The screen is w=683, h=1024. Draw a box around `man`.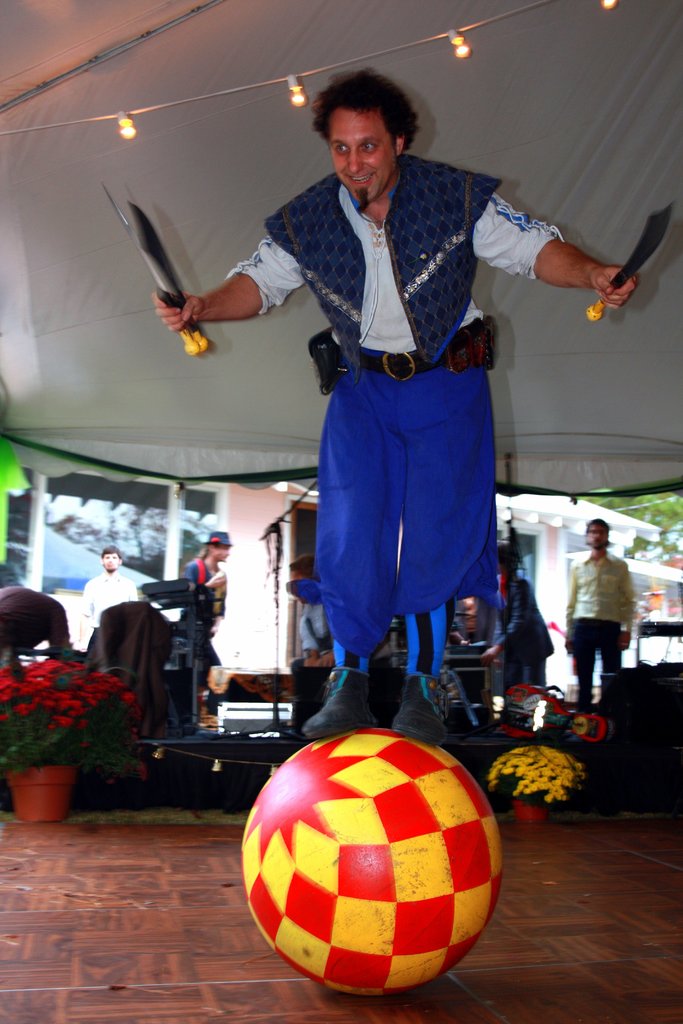
81, 543, 134, 646.
